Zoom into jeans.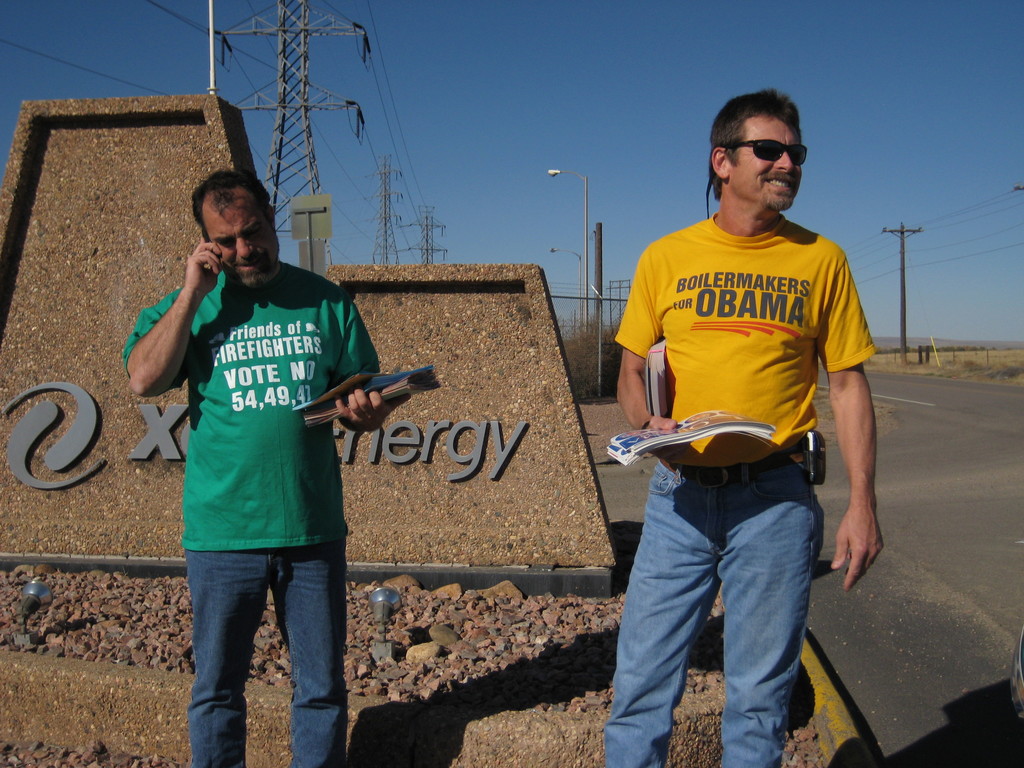
Zoom target: (left=601, top=458, right=833, bottom=765).
